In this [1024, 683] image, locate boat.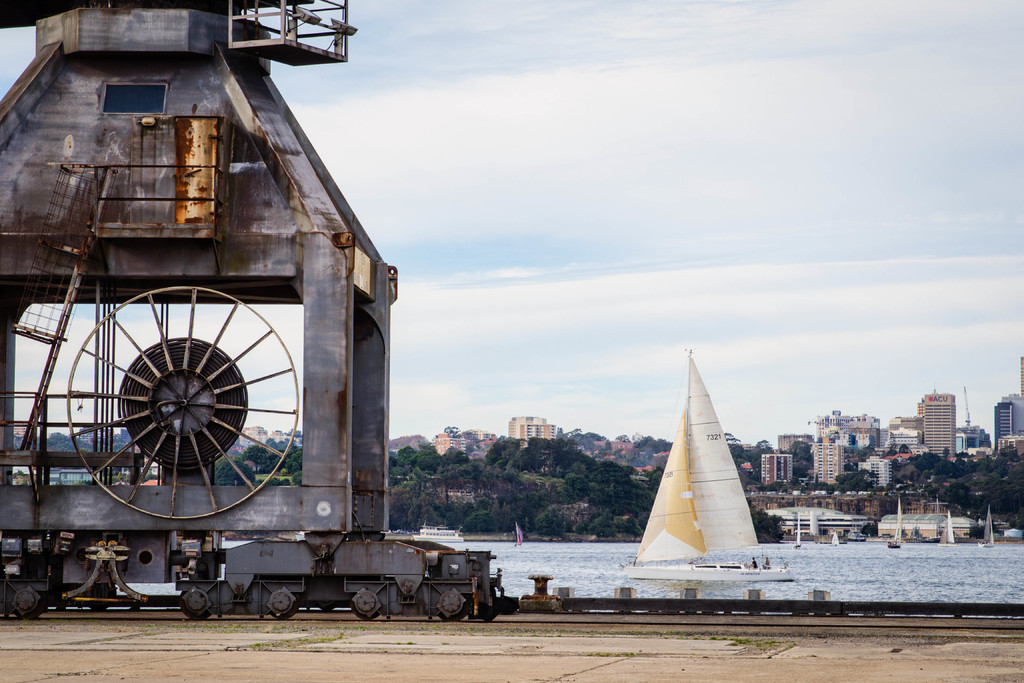
Bounding box: x1=410 y1=520 x2=460 y2=546.
